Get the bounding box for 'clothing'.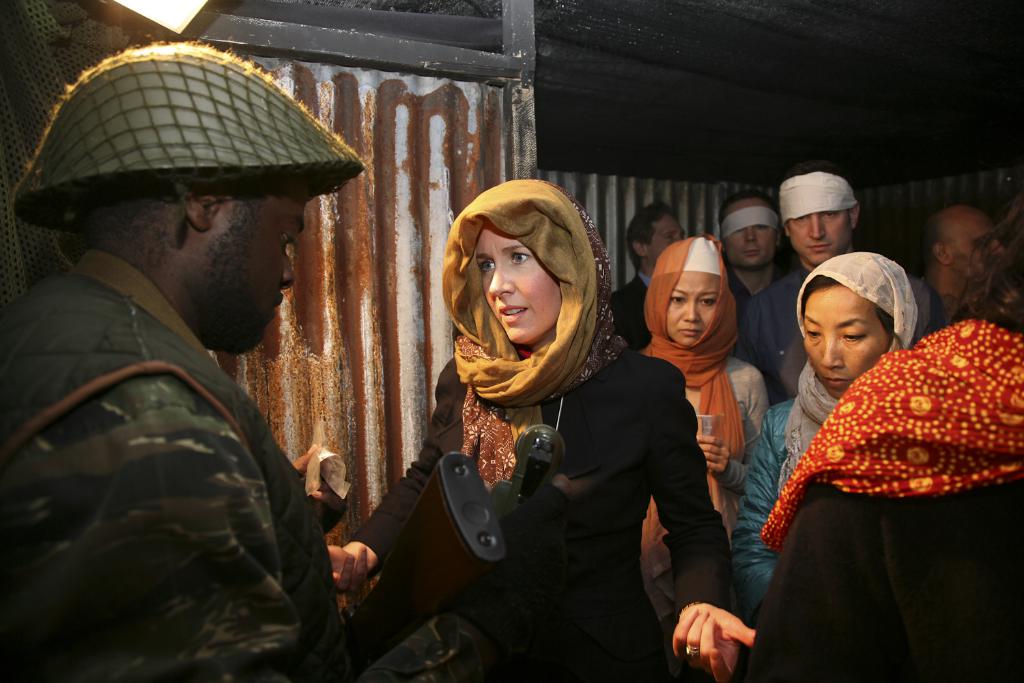
box=[607, 268, 648, 342].
